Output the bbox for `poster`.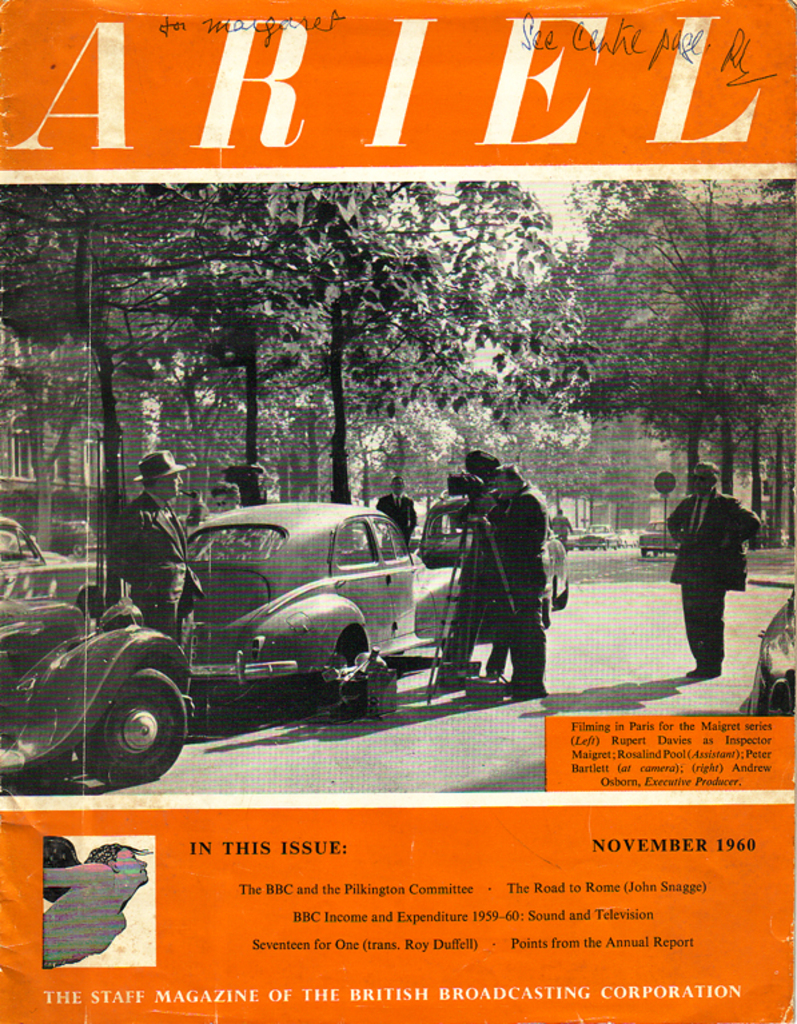
0,0,796,1023.
